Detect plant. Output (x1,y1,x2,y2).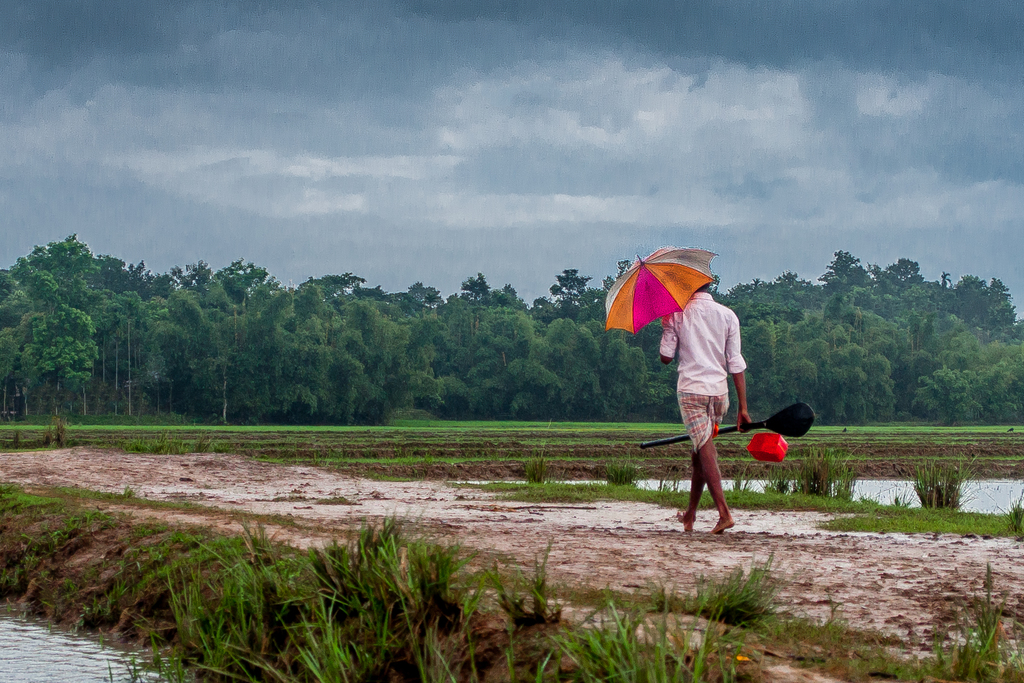
(476,475,686,509).
